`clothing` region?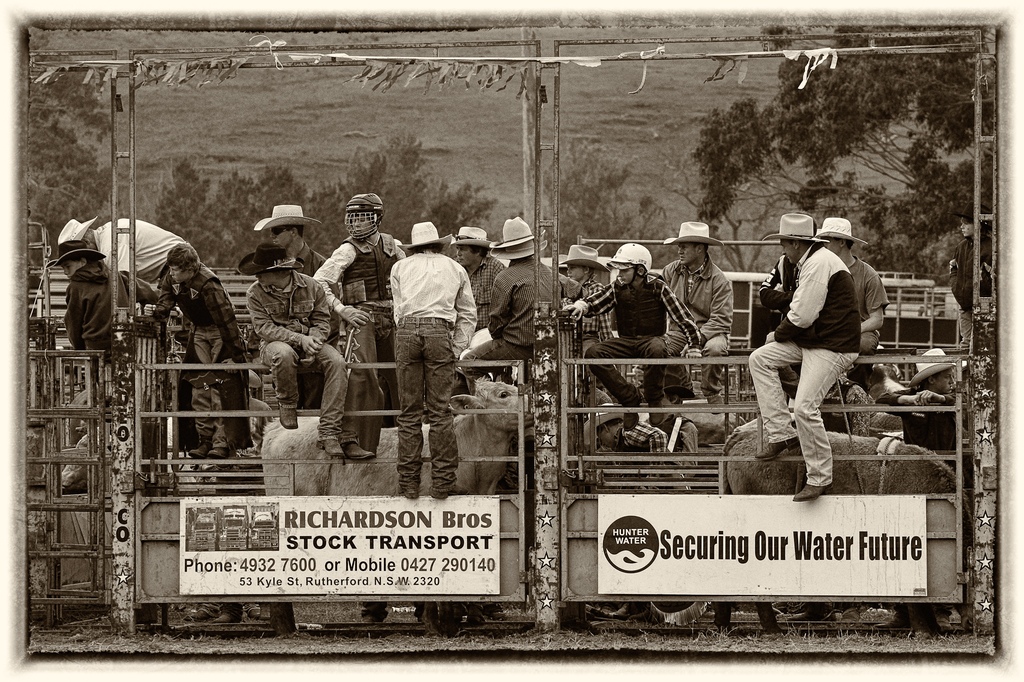
x1=61, y1=259, x2=163, y2=351
